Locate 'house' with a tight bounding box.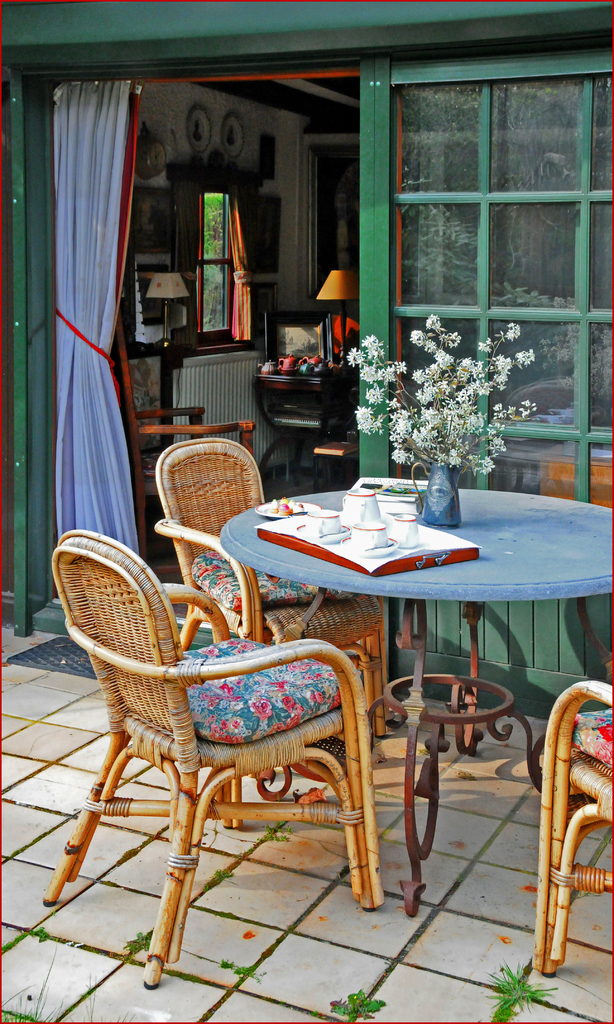
bbox(0, 17, 613, 700).
